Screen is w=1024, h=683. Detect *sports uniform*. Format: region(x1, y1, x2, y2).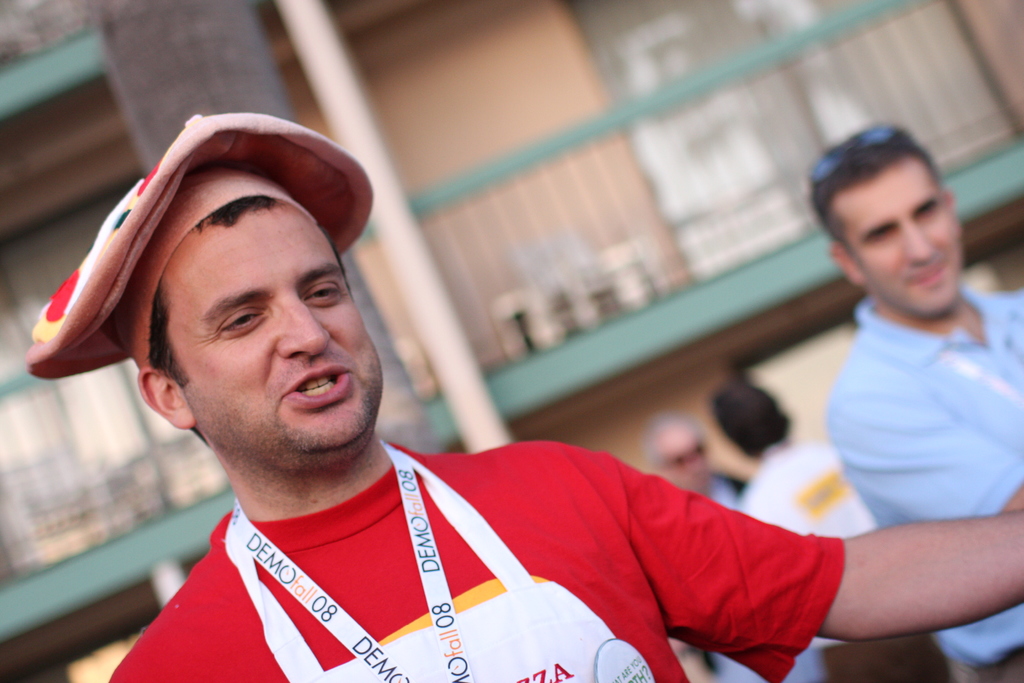
region(829, 278, 1023, 682).
